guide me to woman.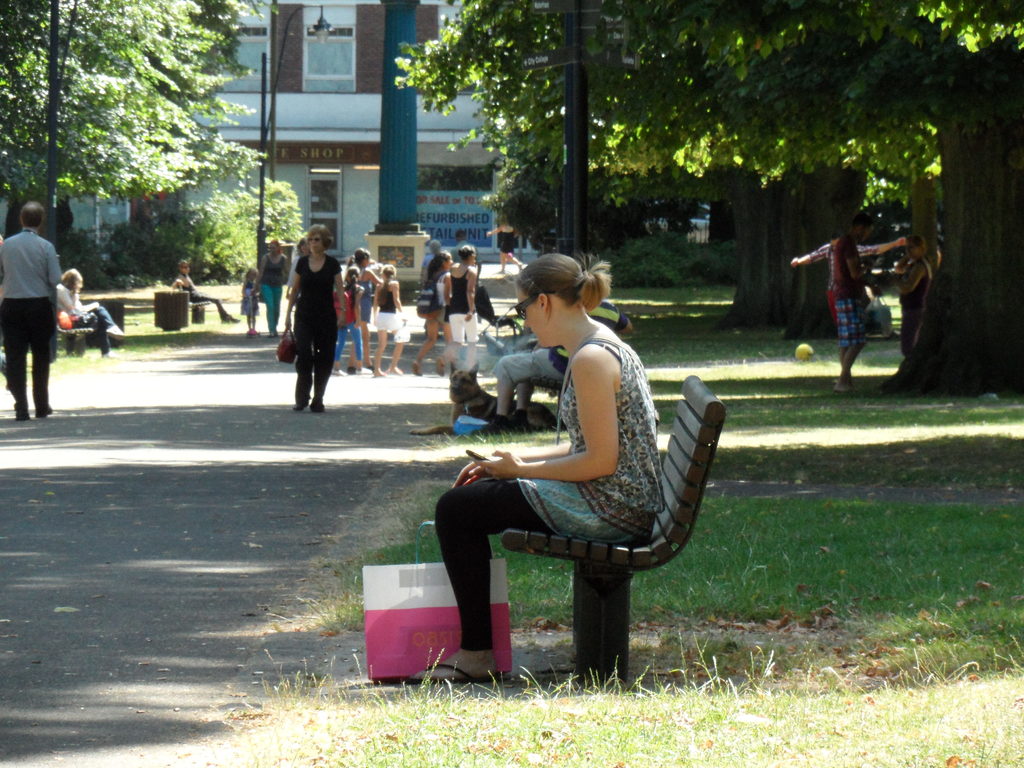
Guidance: detection(456, 232, 692, 676).
